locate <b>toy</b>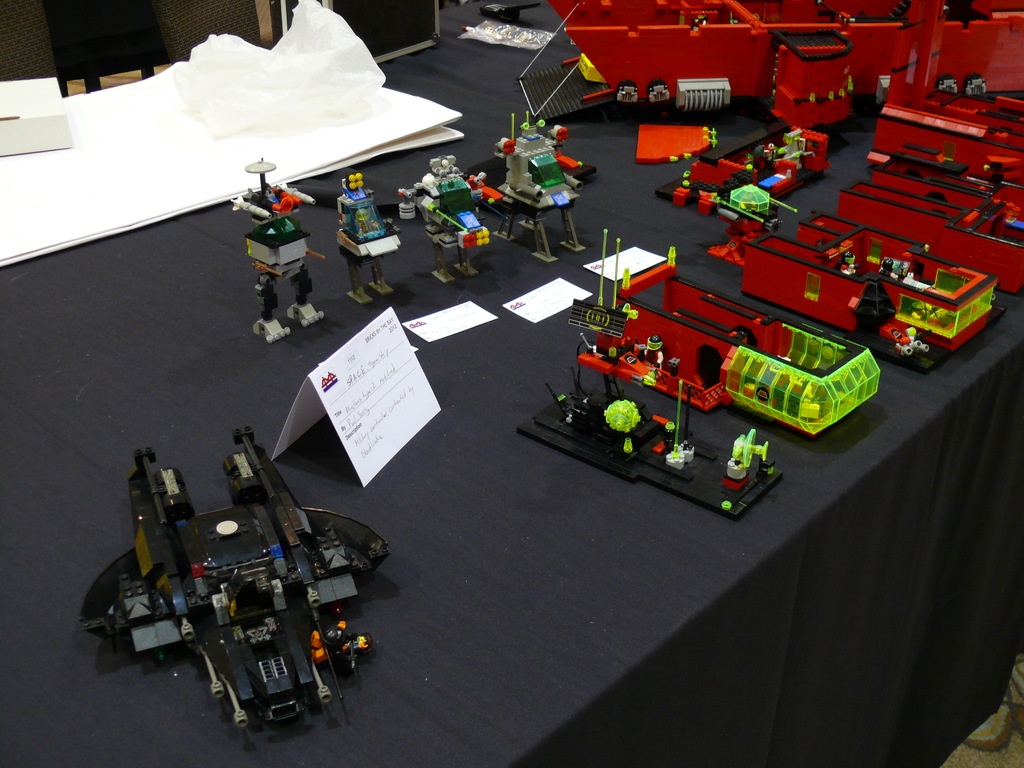
(516,365,787,522)
